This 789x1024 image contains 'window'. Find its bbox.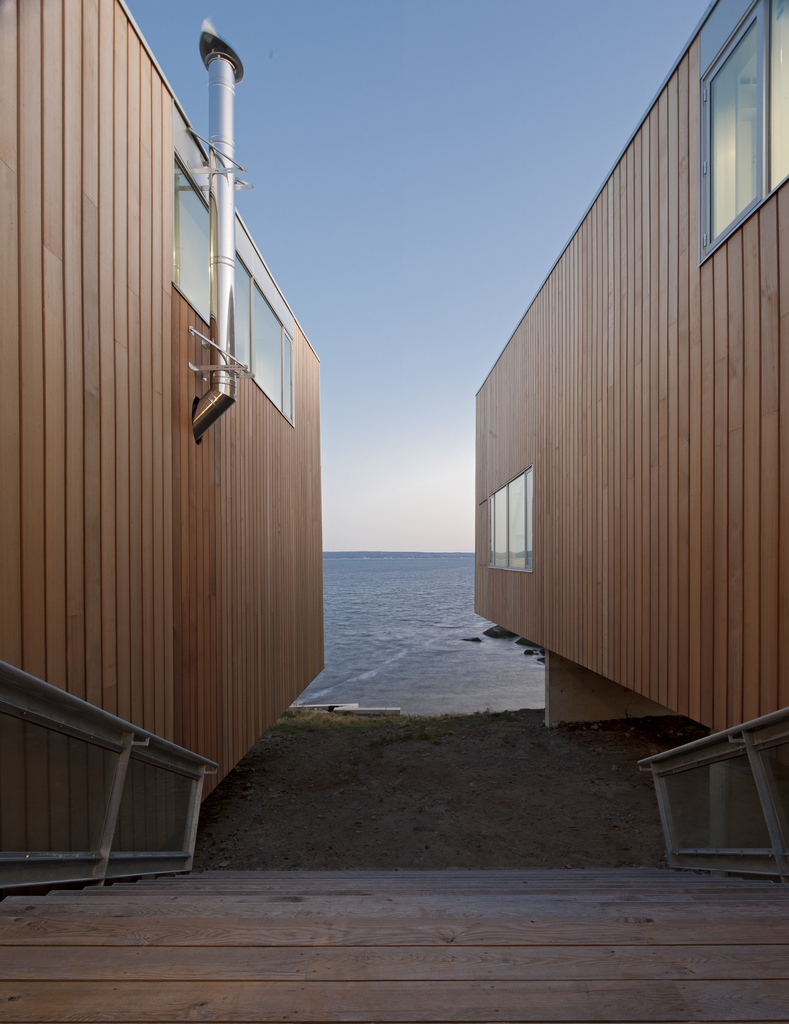
box(473, 462, 537, 573).
